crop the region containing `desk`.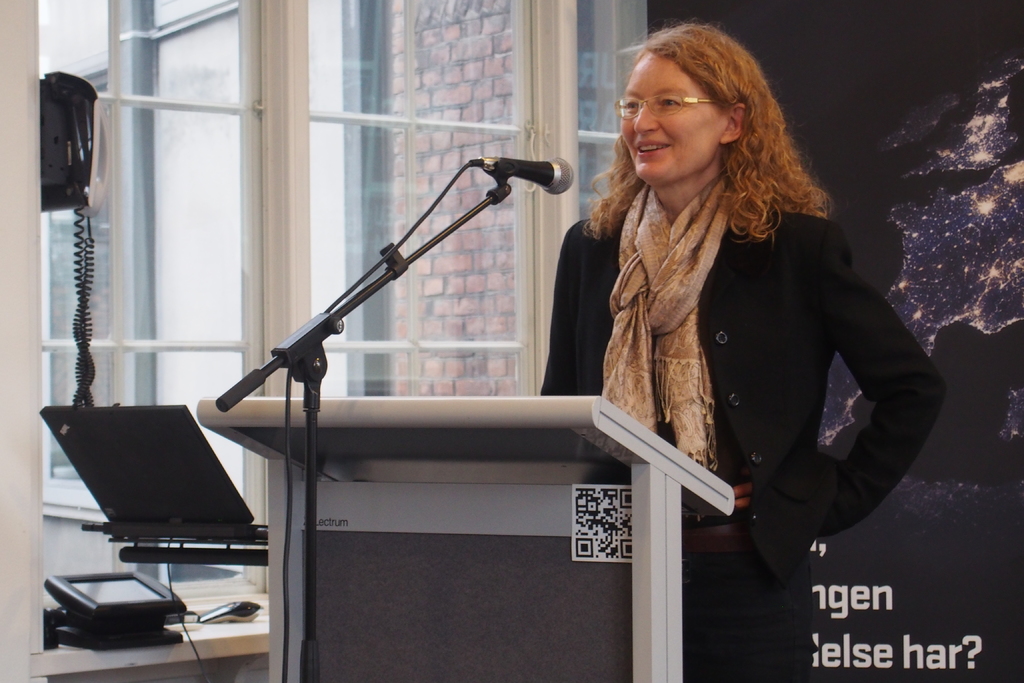
Crop region: {"x1": 29, "y1": 593, "x2": 271, "y2": 682}.
